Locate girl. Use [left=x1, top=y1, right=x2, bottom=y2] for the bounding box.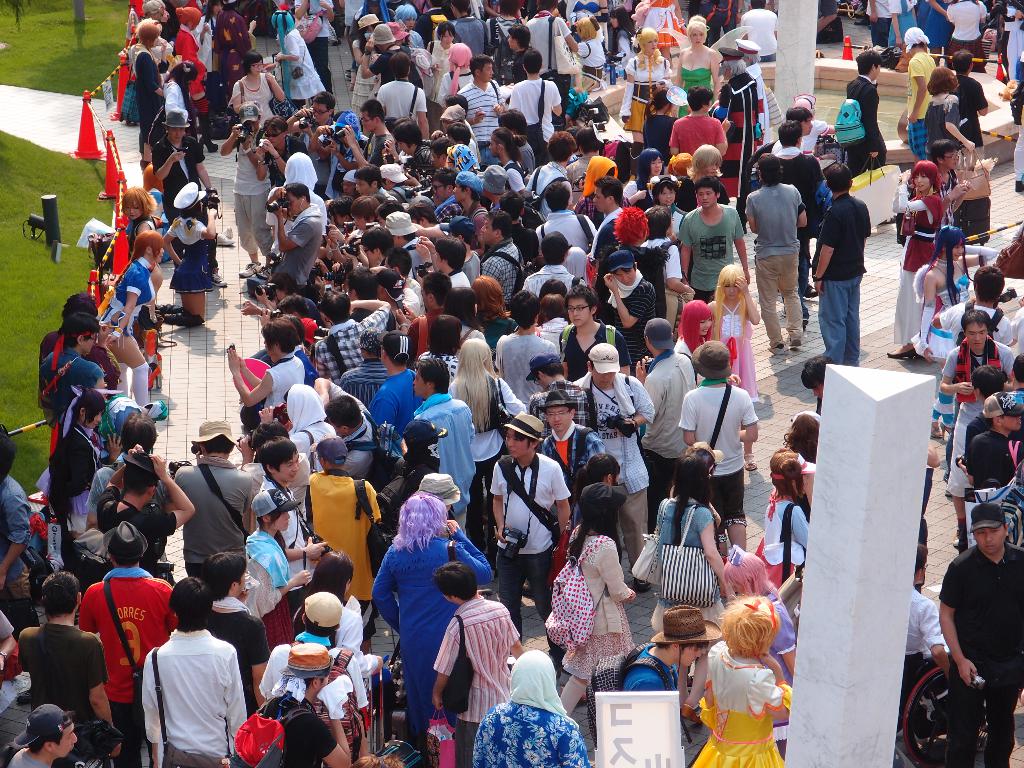
[left=669, top=298, right=717, bottom=388].
